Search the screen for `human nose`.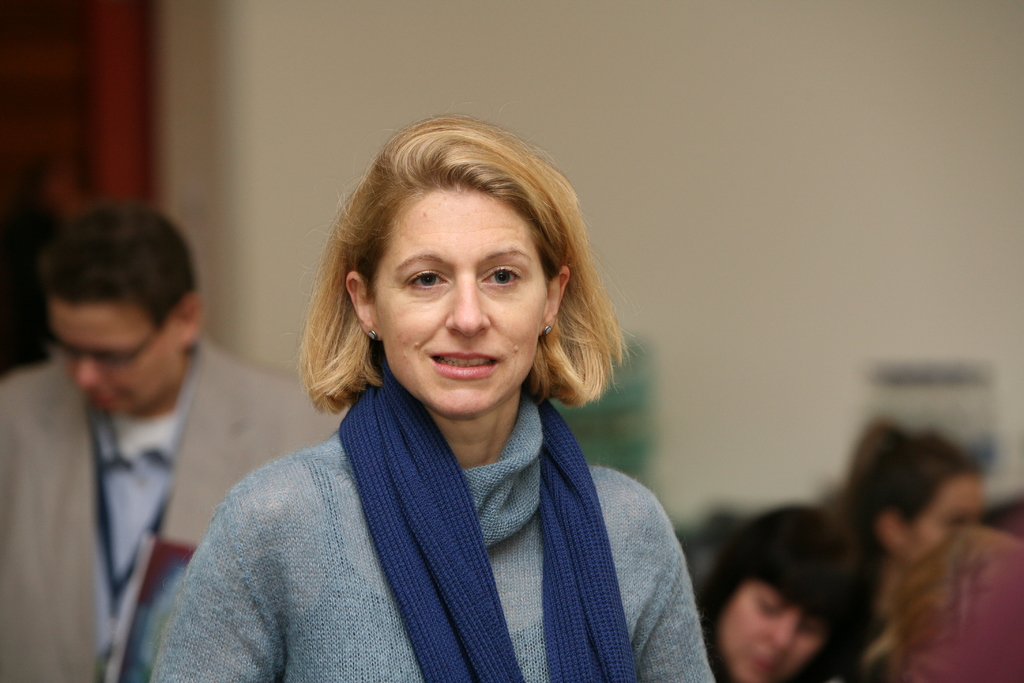
Found at <bbox>445, 274, 492, 336</bbox>.
